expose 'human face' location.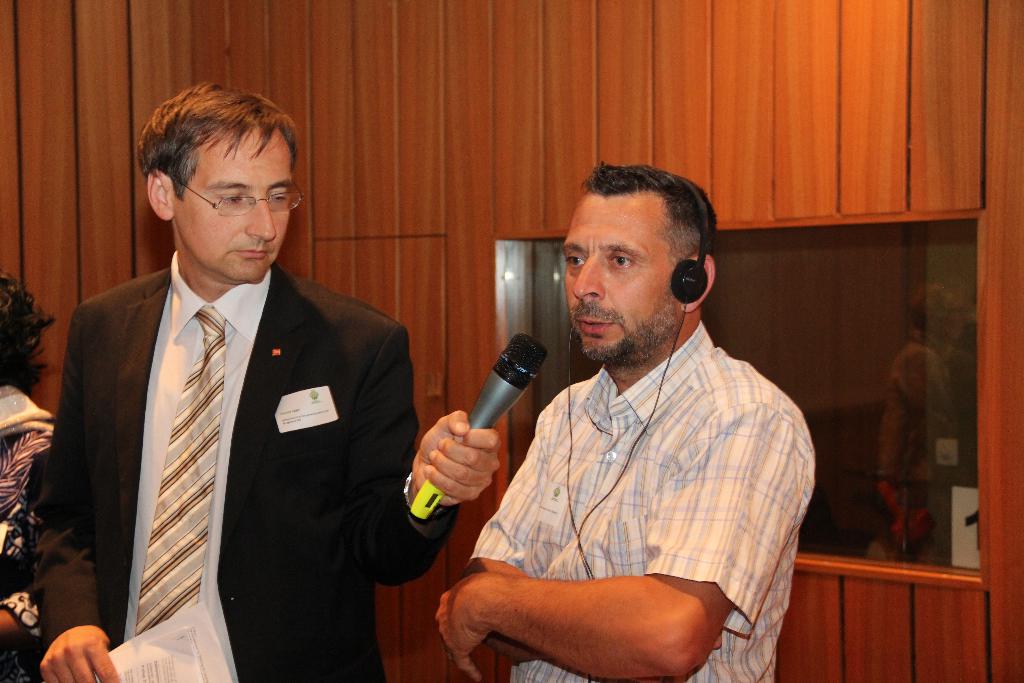
Exposed at crop(564, 203, 676, 363).
